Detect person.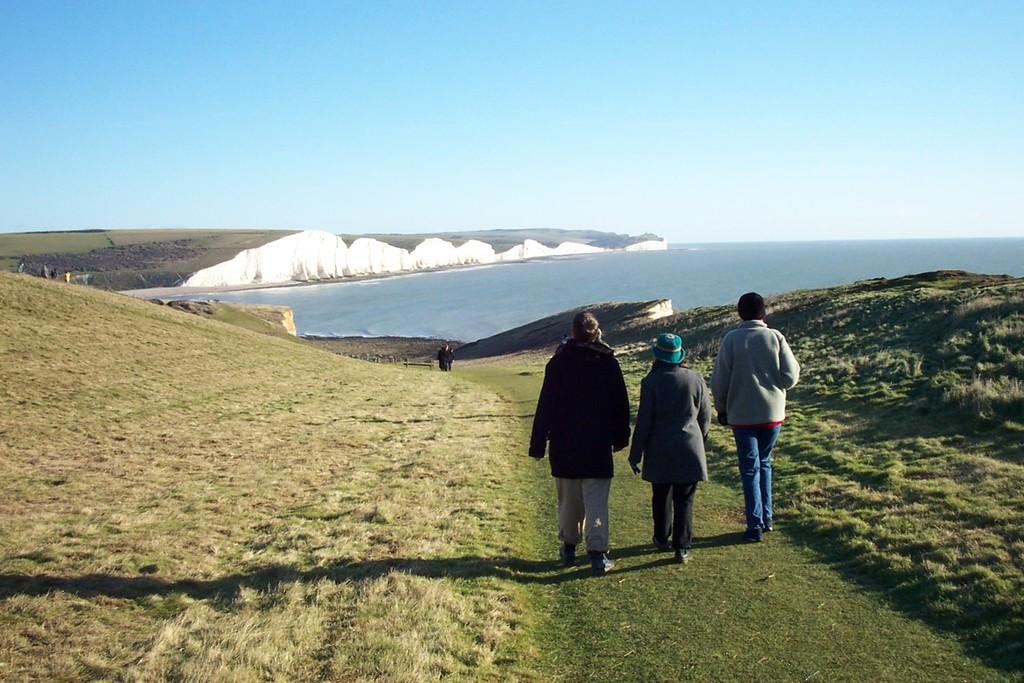
Detected at crop(40, 265, 47, 280).
